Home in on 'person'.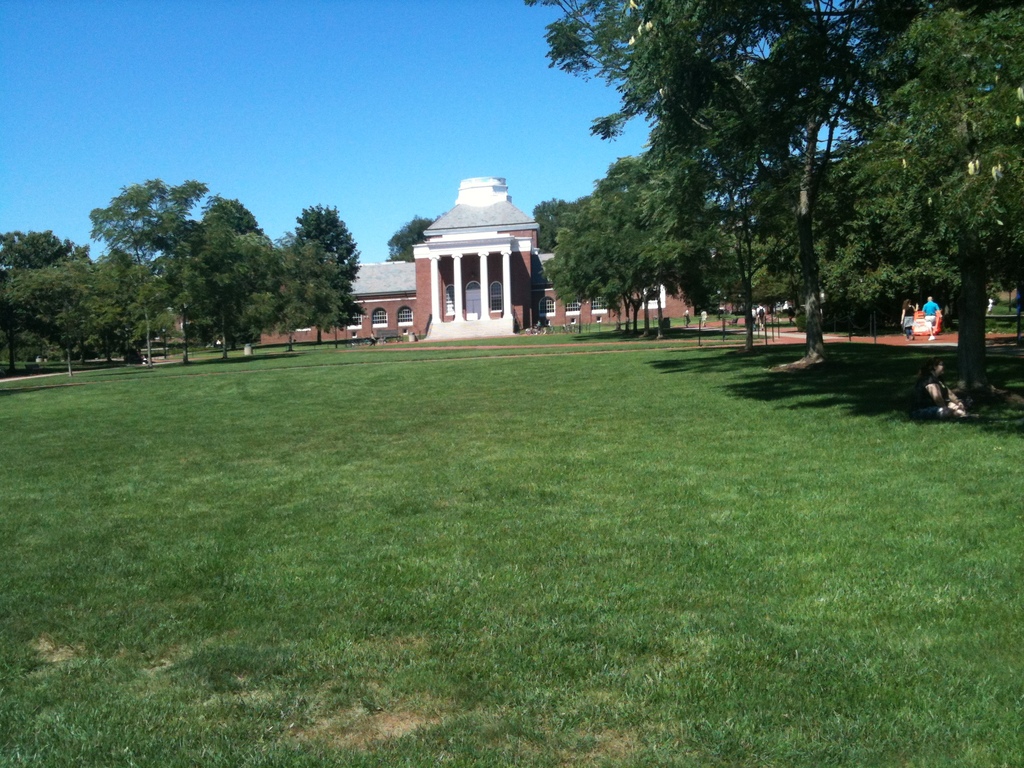
Homed in at rect(787, 304, 796, 325).
